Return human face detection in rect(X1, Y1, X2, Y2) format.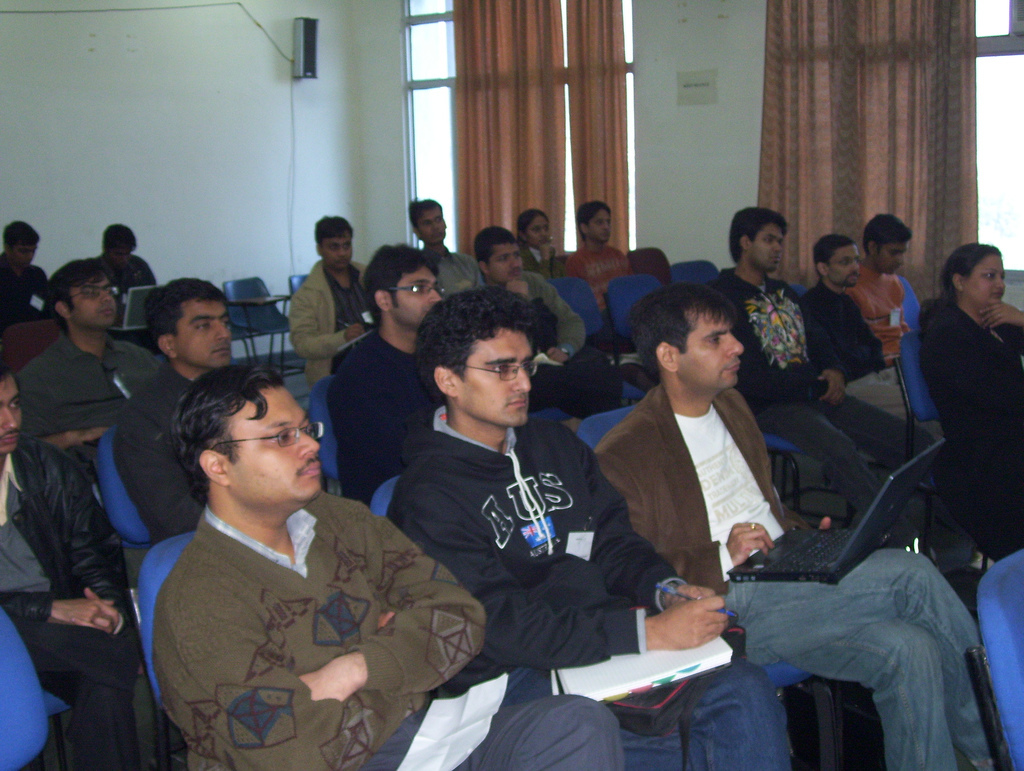
rect(327, 230, 354, 270).
